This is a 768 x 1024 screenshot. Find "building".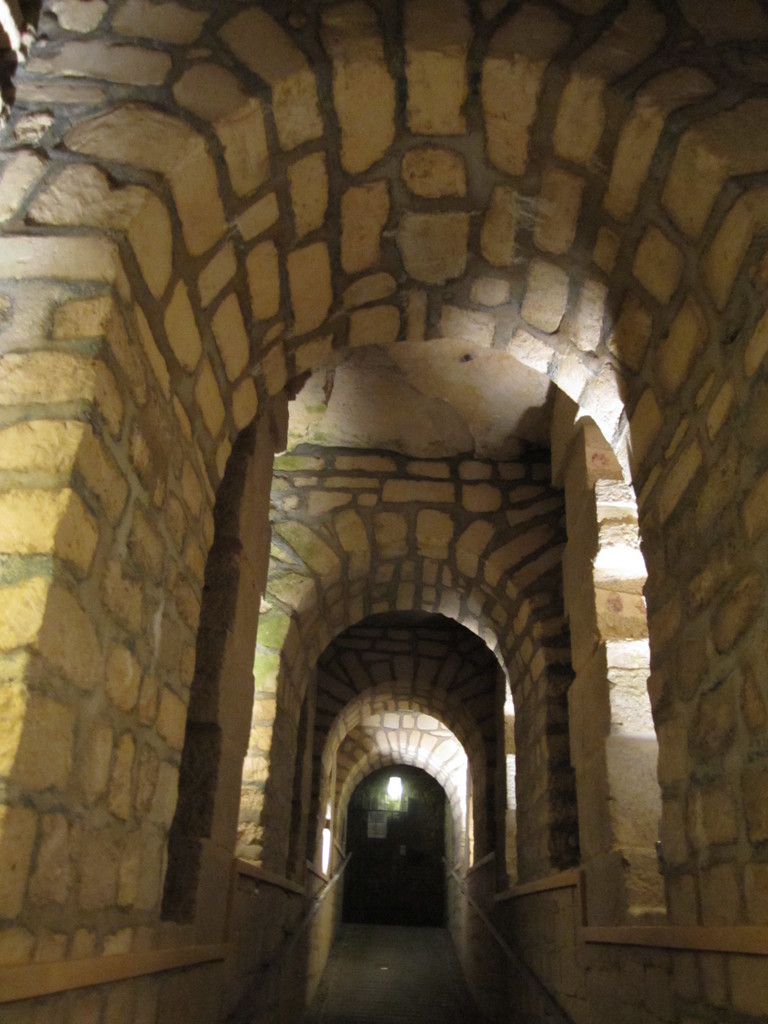
Bounding box: {"x1": 2, "y1": 0, "x2": 764, "y2": 1011}.
